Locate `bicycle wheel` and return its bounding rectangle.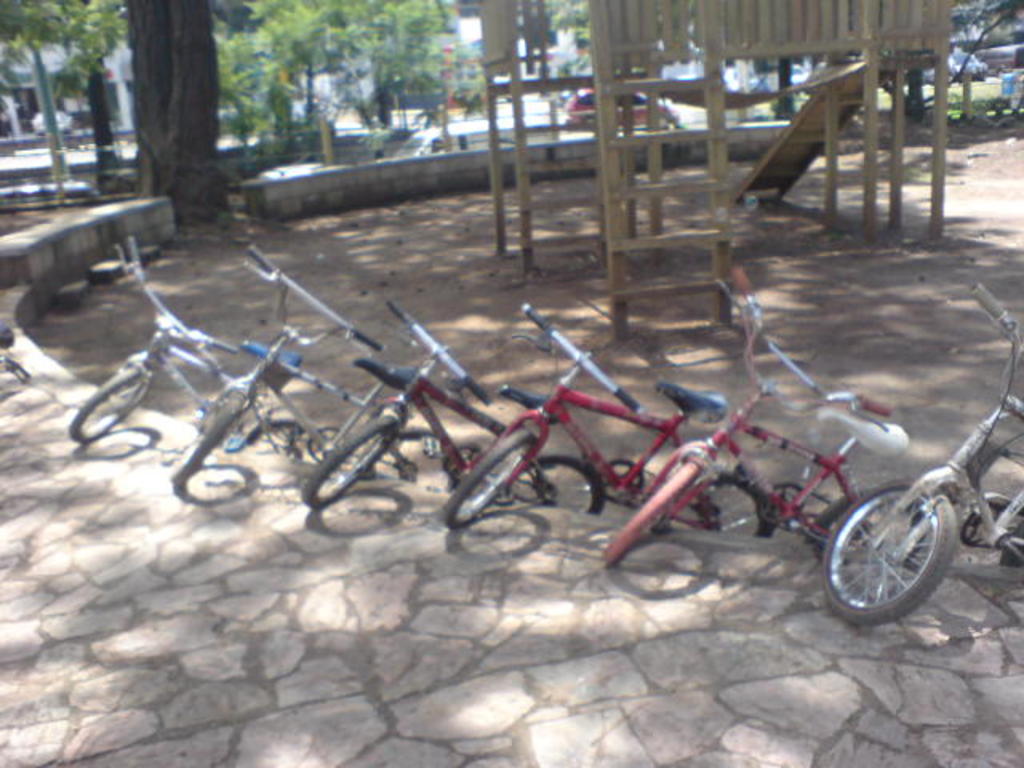
[x1=238, y1=416, x2=306, y2=464].
